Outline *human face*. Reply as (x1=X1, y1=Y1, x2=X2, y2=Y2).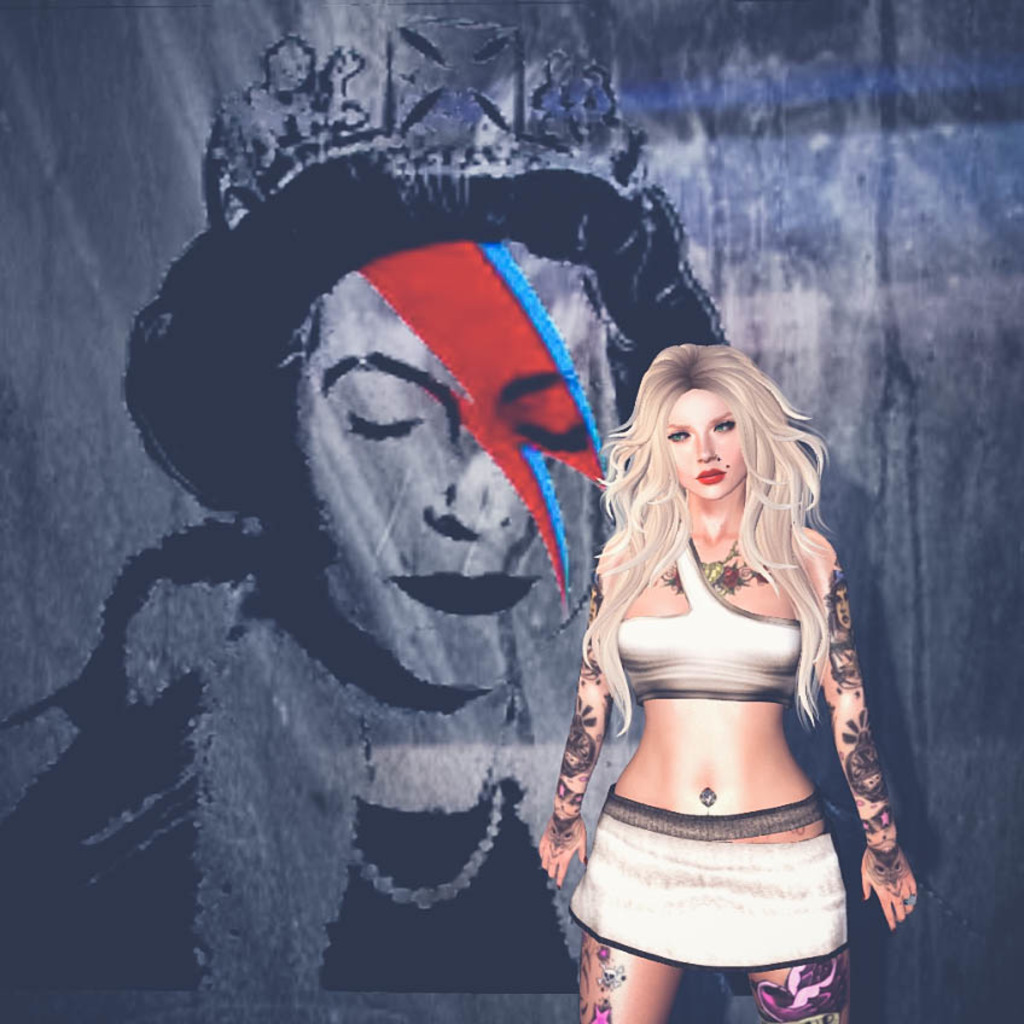
(x1=275, y1=240, x2=624, y2=673).
